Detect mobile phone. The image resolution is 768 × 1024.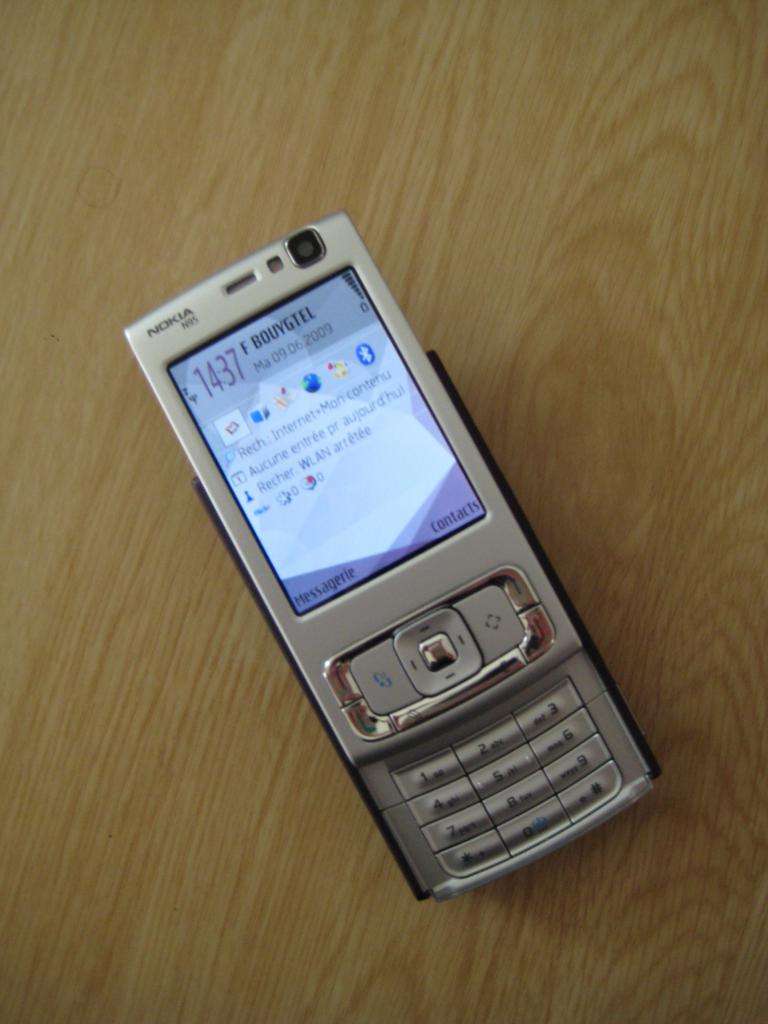
detection(126, 205, 662, 910).
